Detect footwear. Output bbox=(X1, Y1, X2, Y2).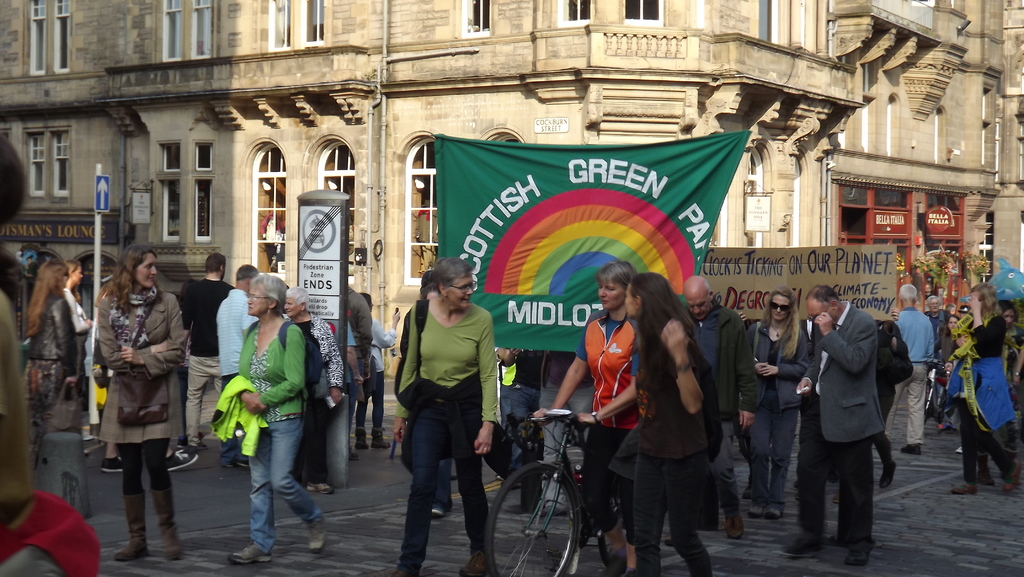
bbox=(121, 500, 148, 568).
